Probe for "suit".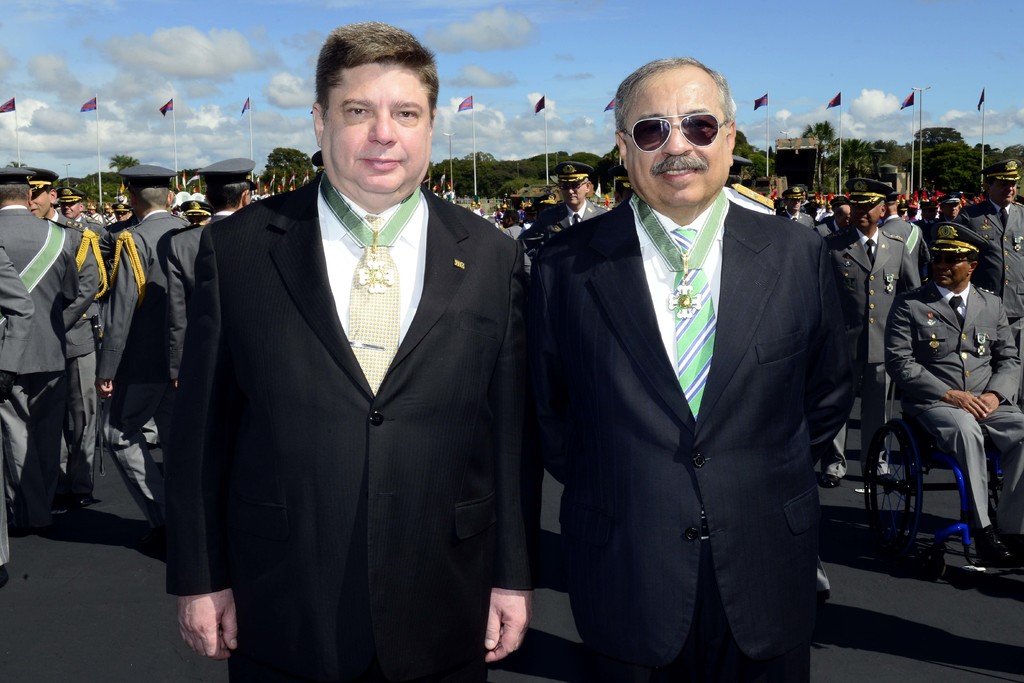
Probe result: [876, 208, 931, 287].
